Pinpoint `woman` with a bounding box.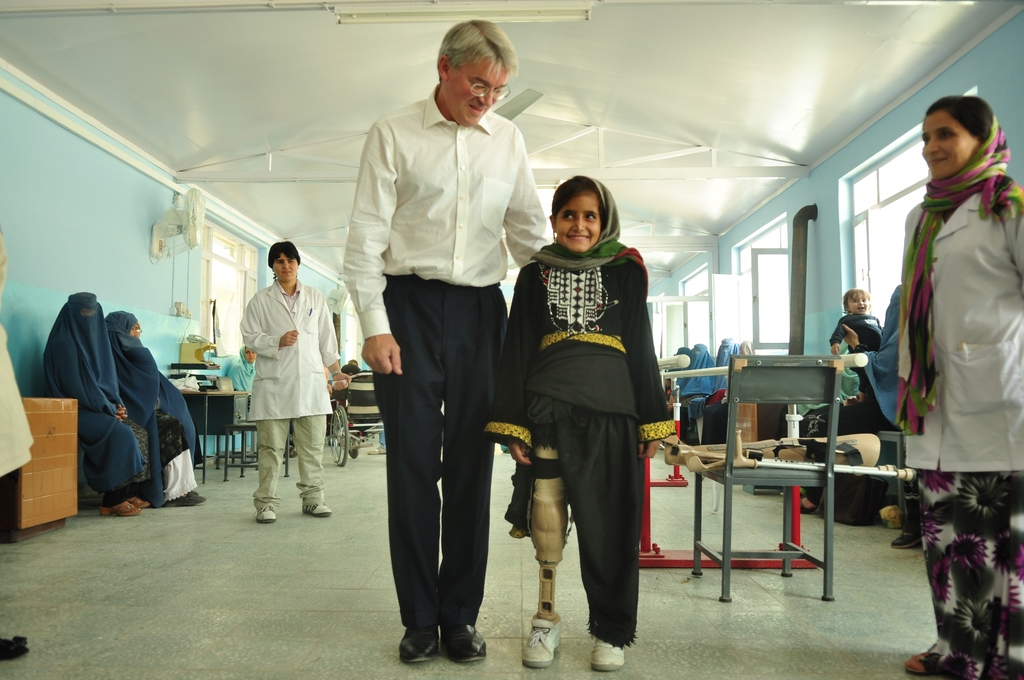
bbox=(223, 342, 257, 409).
